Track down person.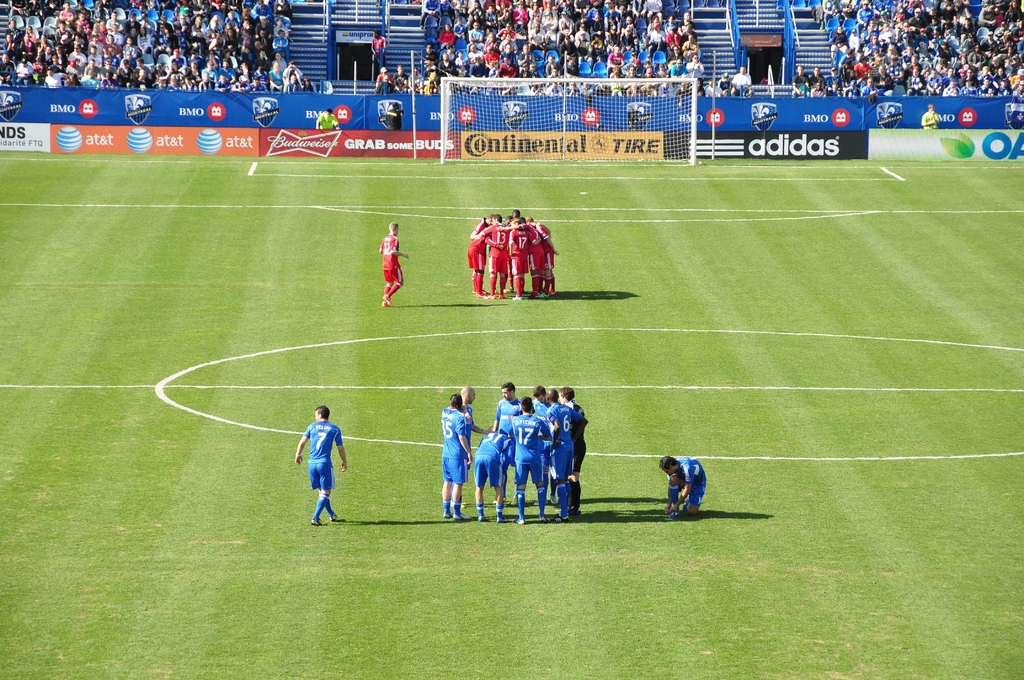
Tracked to [x1=438, y1=393, x2=471, y2=521].
